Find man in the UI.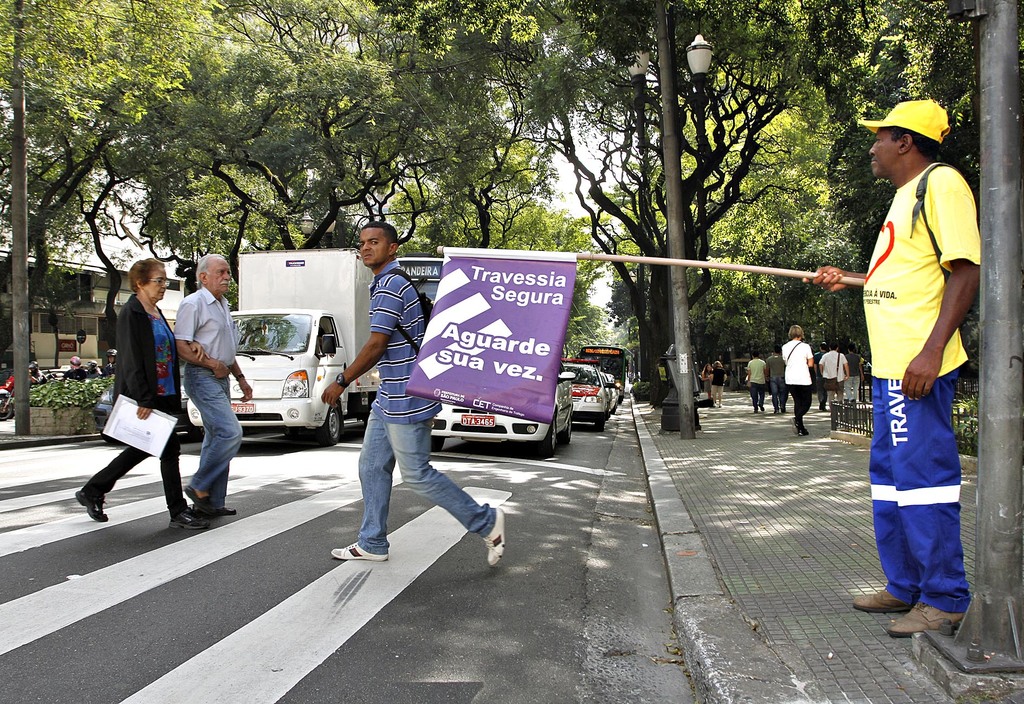
UI element at 320:223:504:562.
